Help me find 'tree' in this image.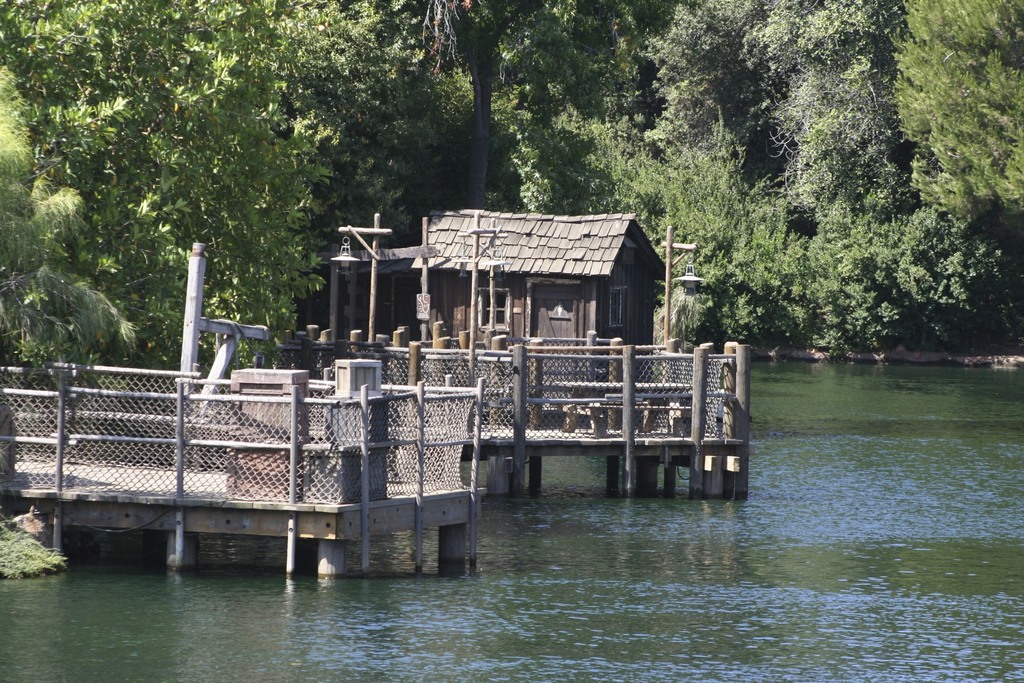
Found it: <region>6, 0, 331, 367</region>.
